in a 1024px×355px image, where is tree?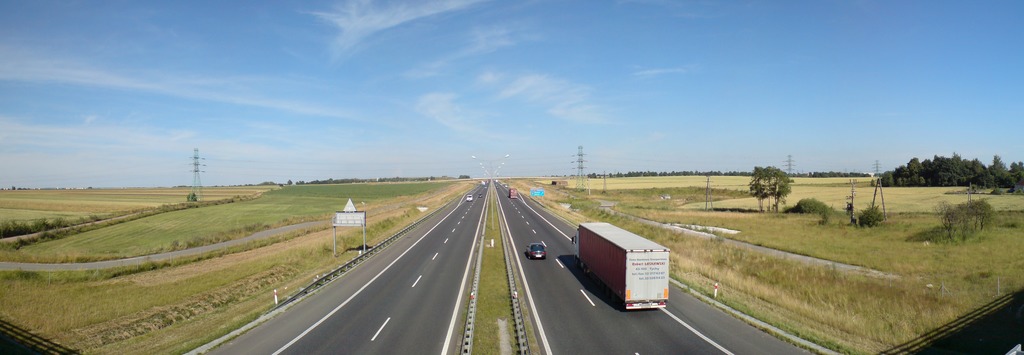
detection(940, 151, 956, 187).
